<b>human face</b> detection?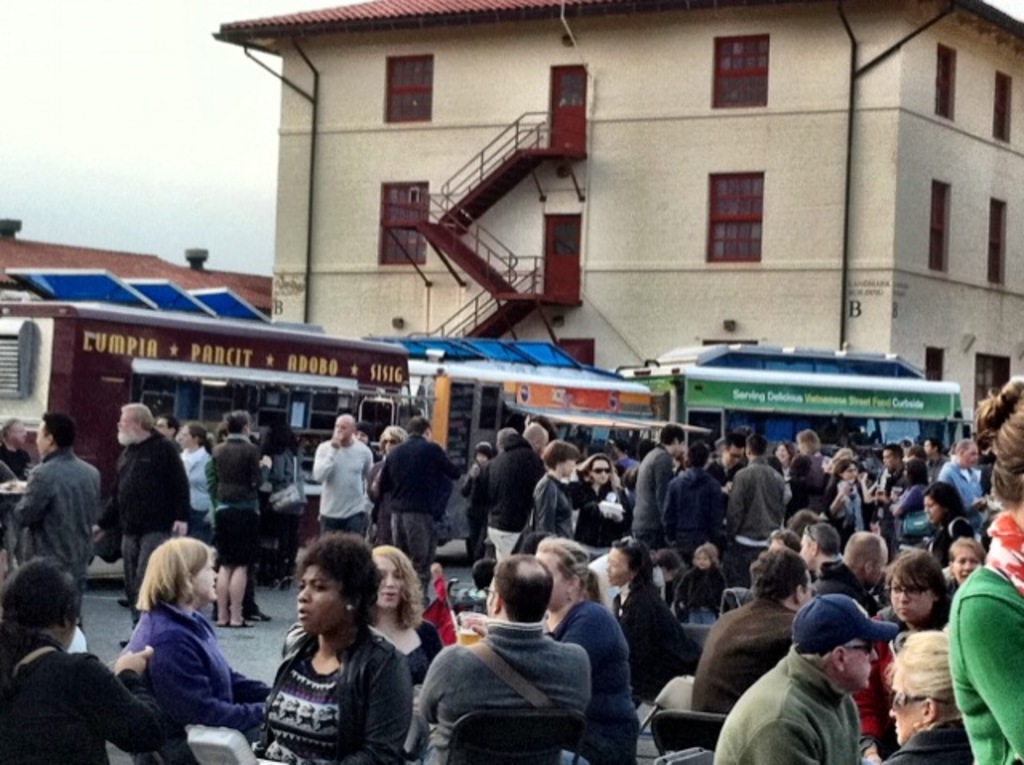
BBox(301, 565, 350, 637)
